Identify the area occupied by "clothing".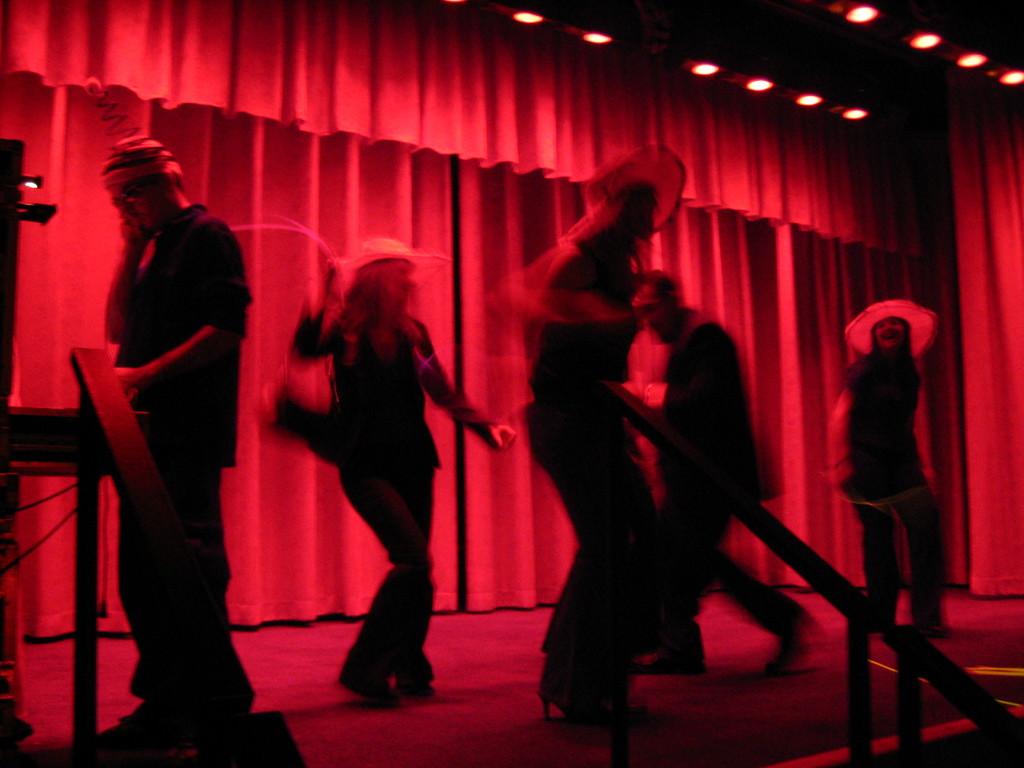
Area: select_region(836, 343, 937, 632).
